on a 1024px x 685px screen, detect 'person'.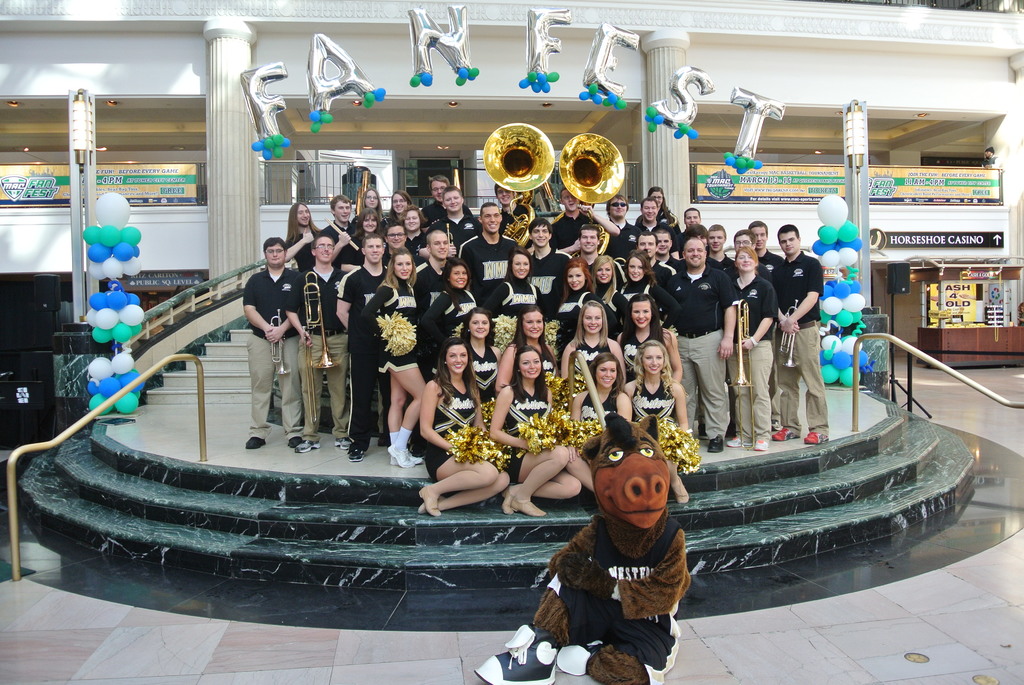
detection(420, 336, 510, 517).
